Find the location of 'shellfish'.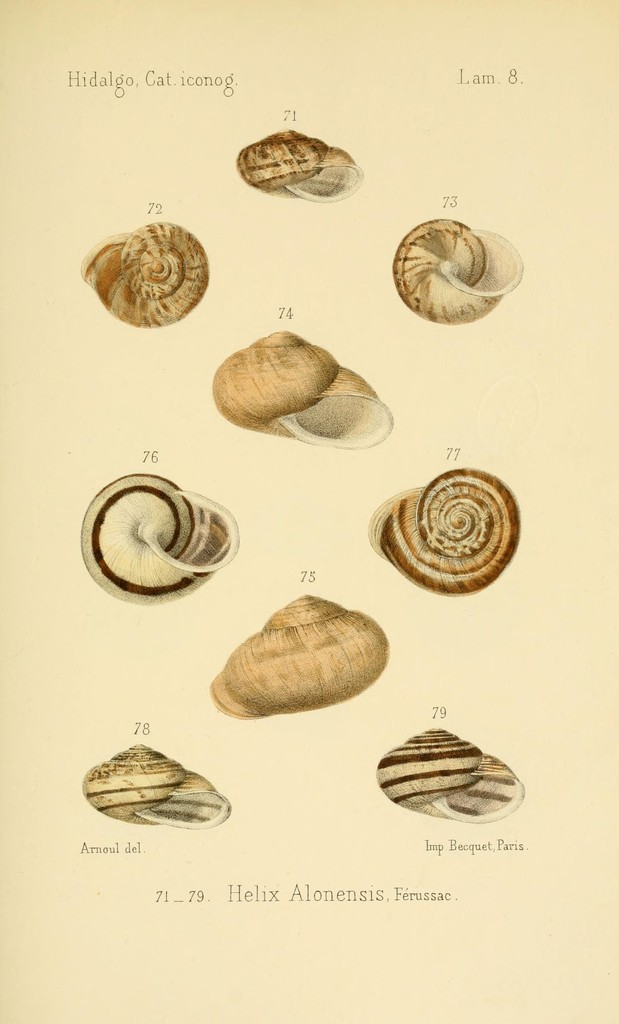
Location: BBox(211, 595, 399, 724).
